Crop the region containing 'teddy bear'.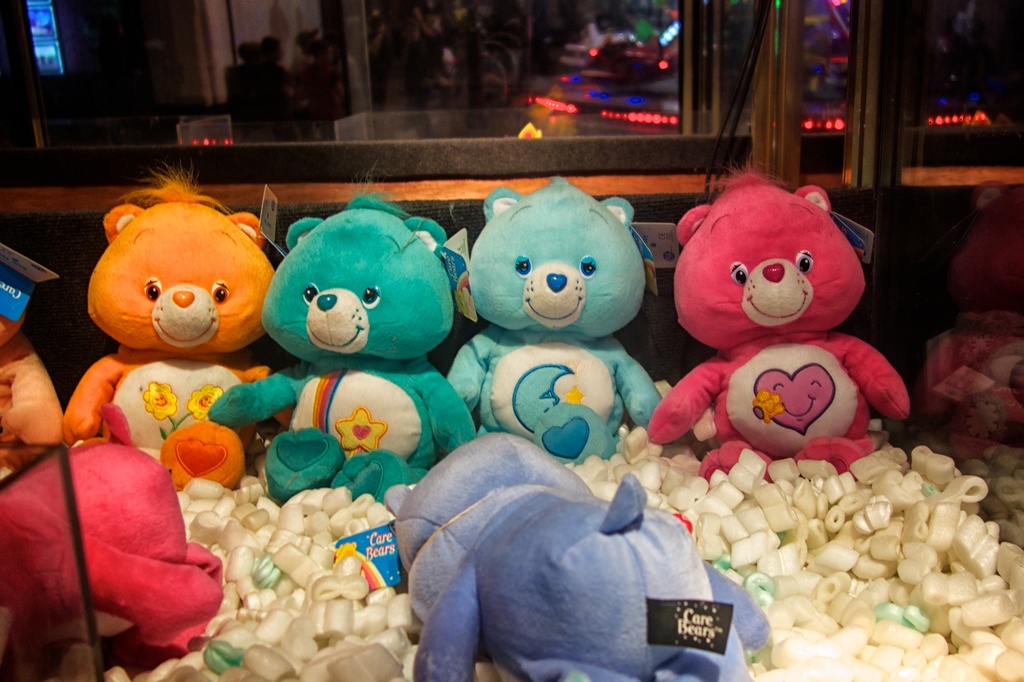
Crop region: <region>0, 247, 62, 470</region>.
